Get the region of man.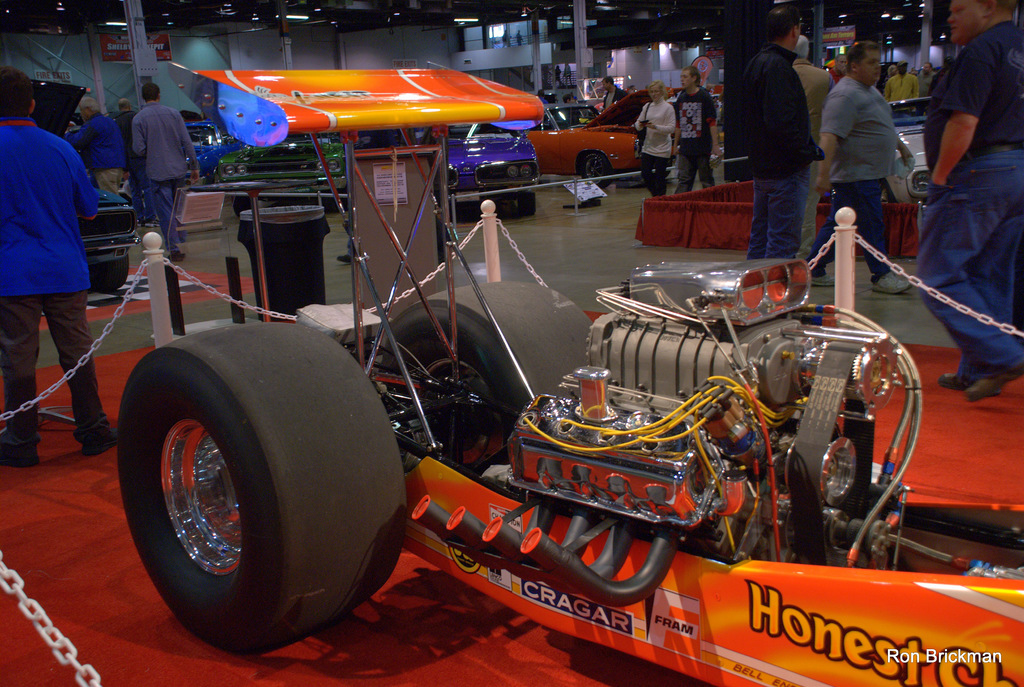
bbox(882, 63, 896, 92).
